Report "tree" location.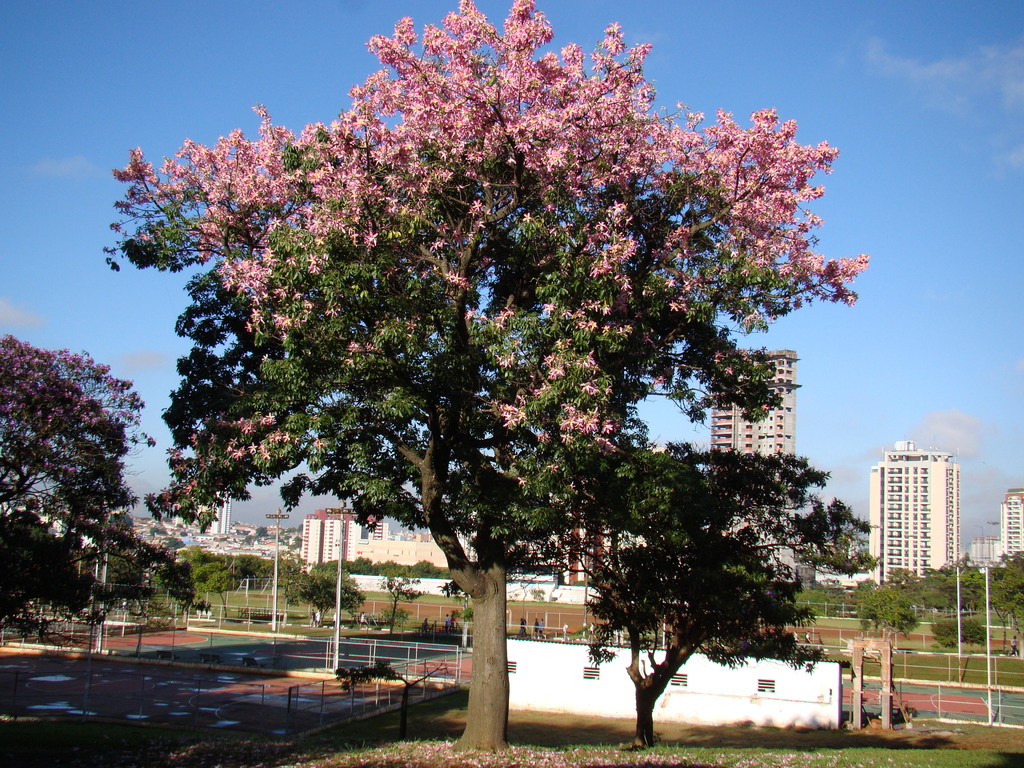
Report: (438, 580, 472, 647).
